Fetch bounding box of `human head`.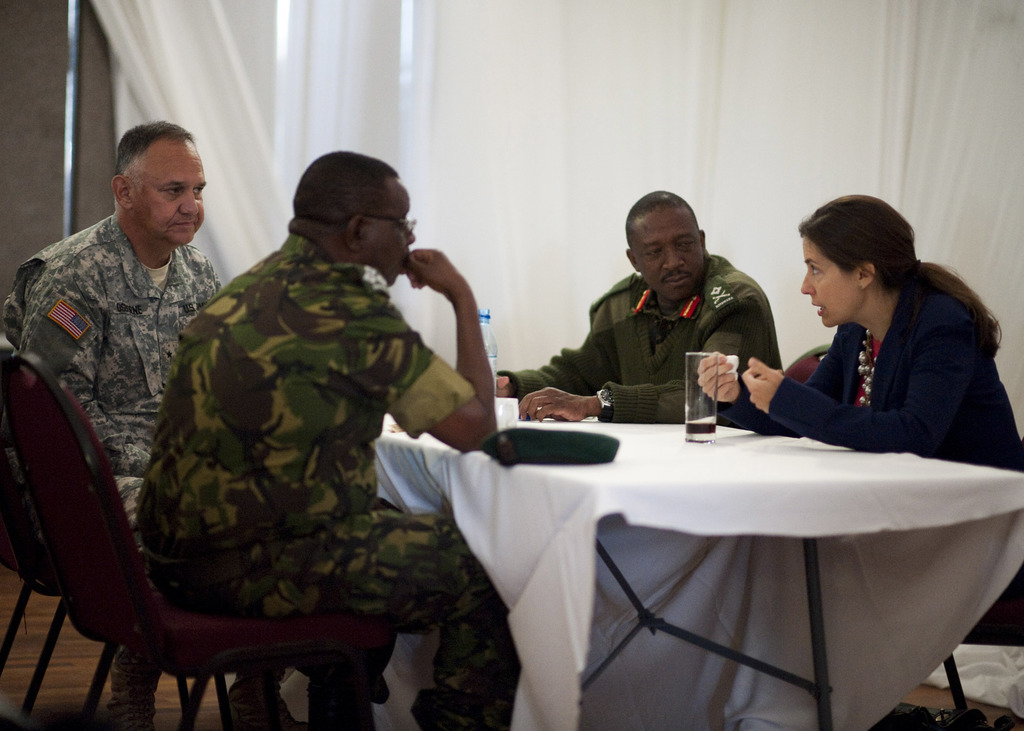
Bbox: Rect(796, 193, 914, 327).
